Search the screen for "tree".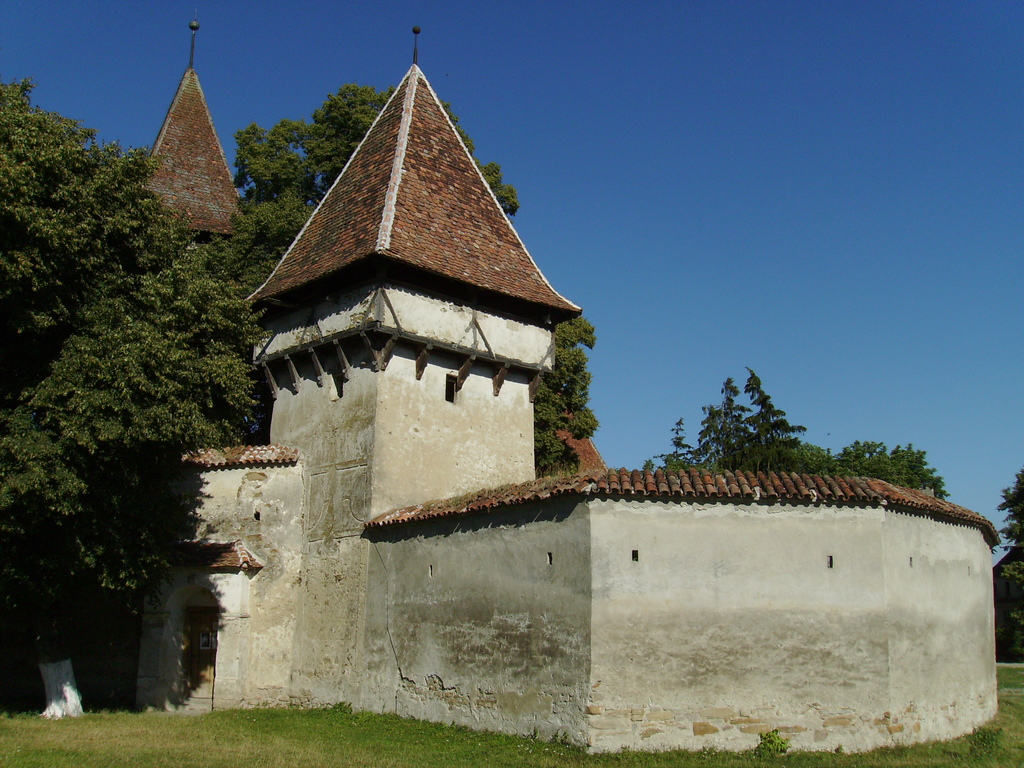
Found at crop(232, 84, 604, 488).
